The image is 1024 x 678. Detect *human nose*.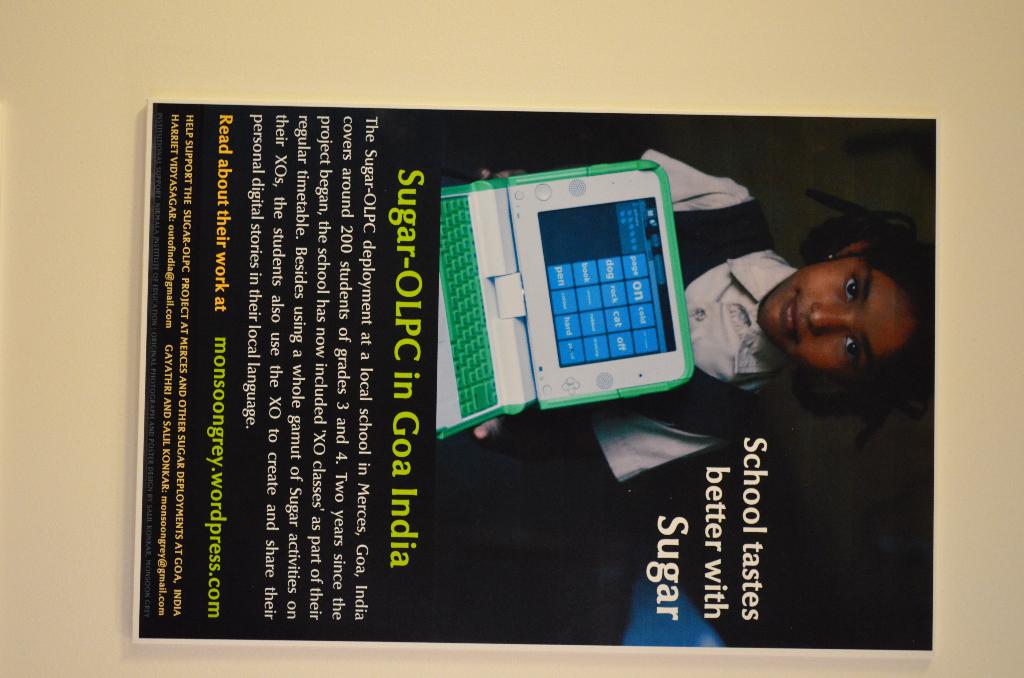
Detection: {"left": 806, "top": 298, "right": 860, "bottom": 330}.
